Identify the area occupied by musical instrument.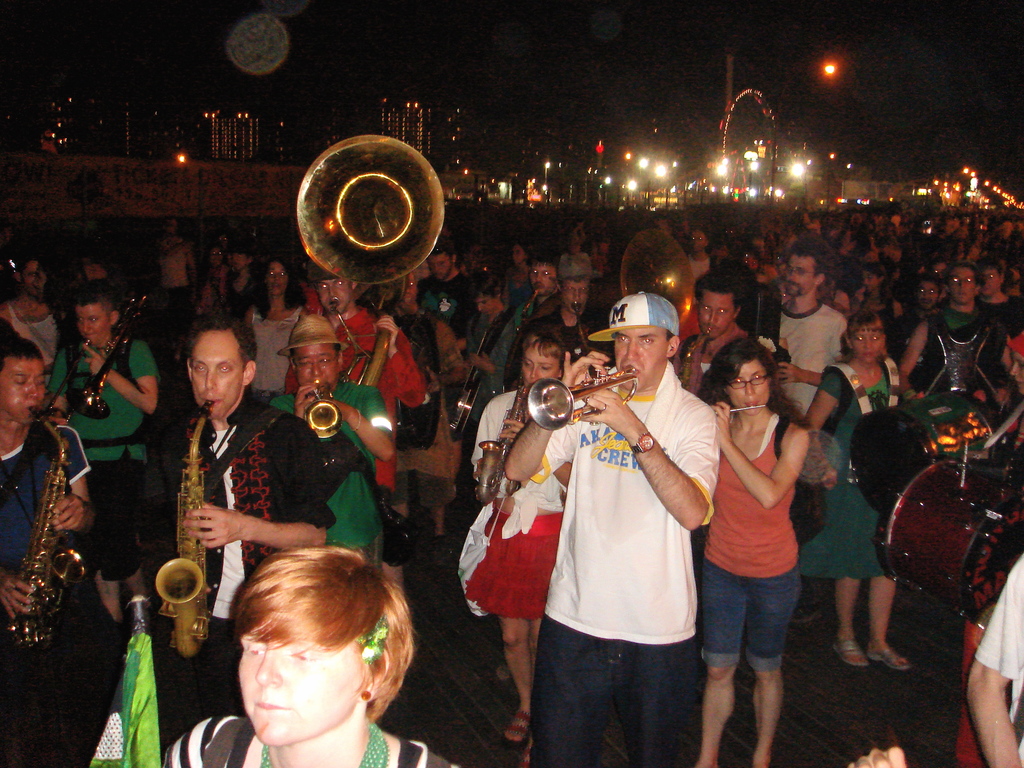
Area: [154,387,212,663].
